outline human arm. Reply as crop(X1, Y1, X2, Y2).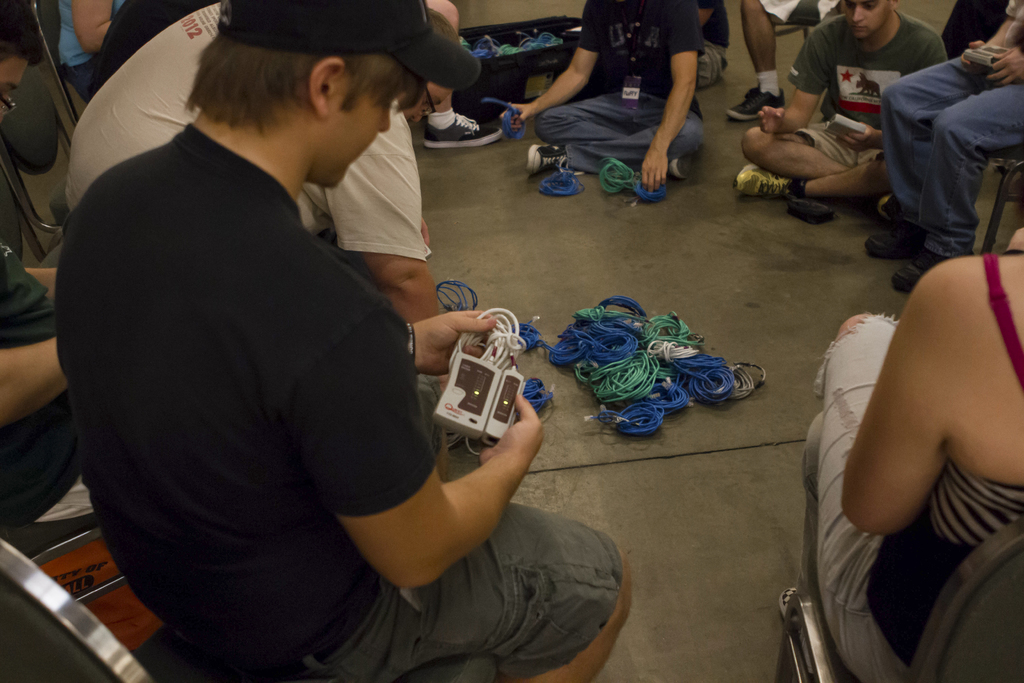
crop(750, 31, 829, 136).
